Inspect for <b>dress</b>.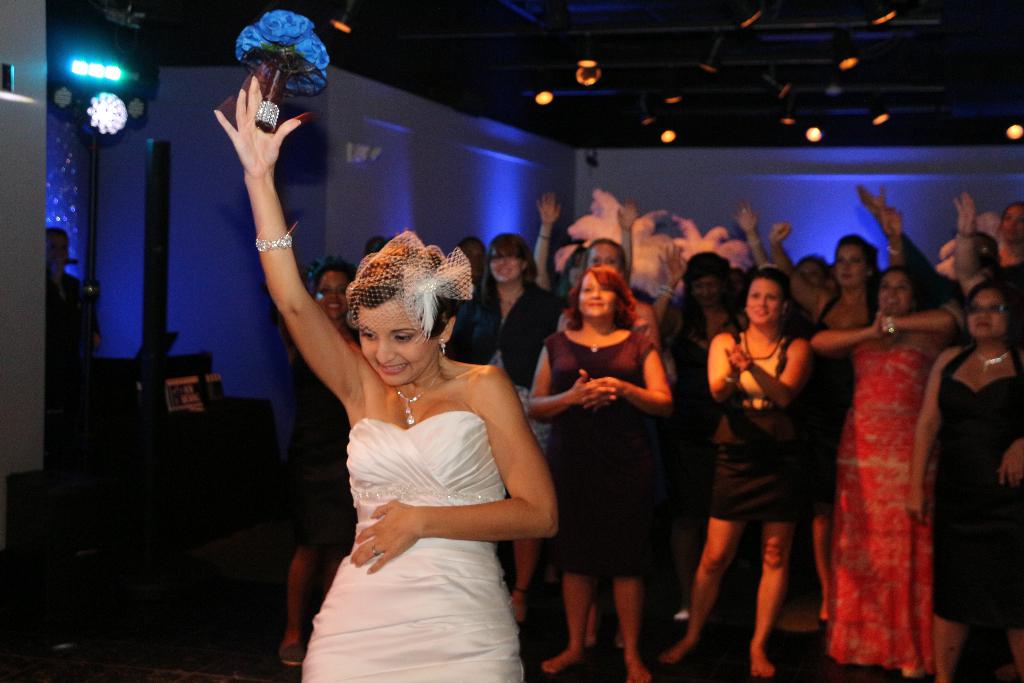
Inspection: rect(703, 327, 808, 524).
